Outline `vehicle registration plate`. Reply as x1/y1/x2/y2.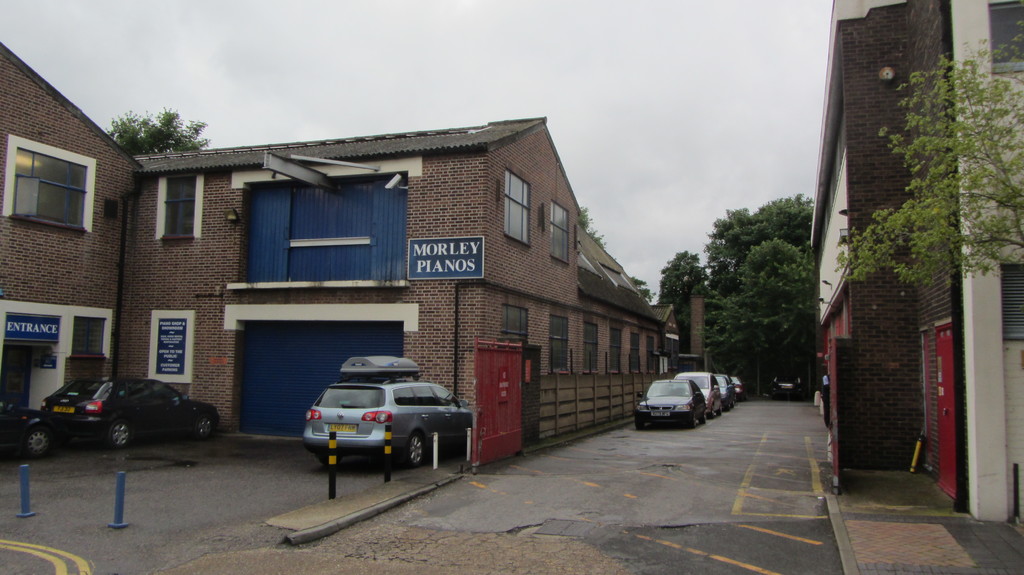
648/409/669/414.
